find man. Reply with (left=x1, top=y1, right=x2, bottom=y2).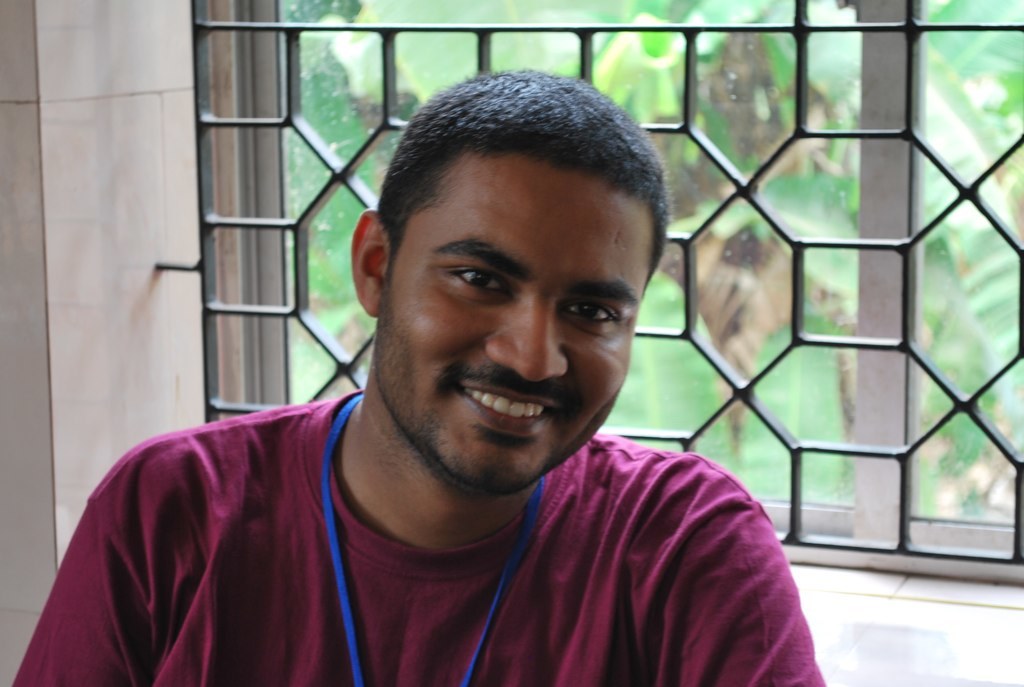
(left=53, top=94, right=842, bottom=681).
